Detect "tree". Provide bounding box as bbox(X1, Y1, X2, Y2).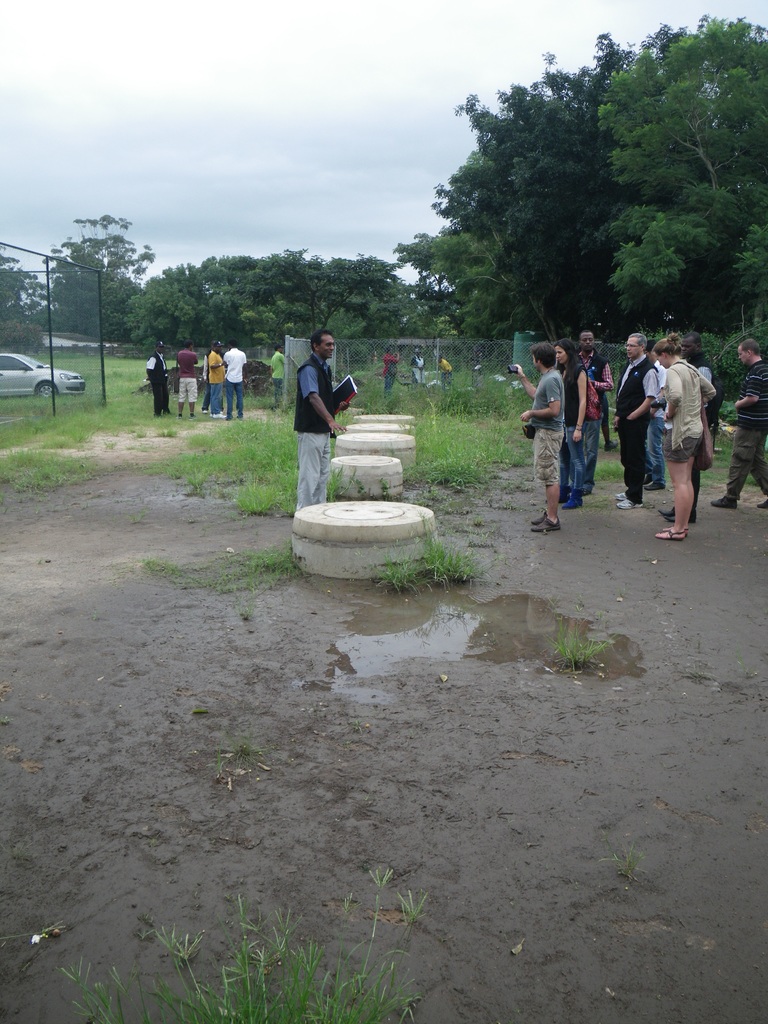
bbox(584, 6, 767, 367).
